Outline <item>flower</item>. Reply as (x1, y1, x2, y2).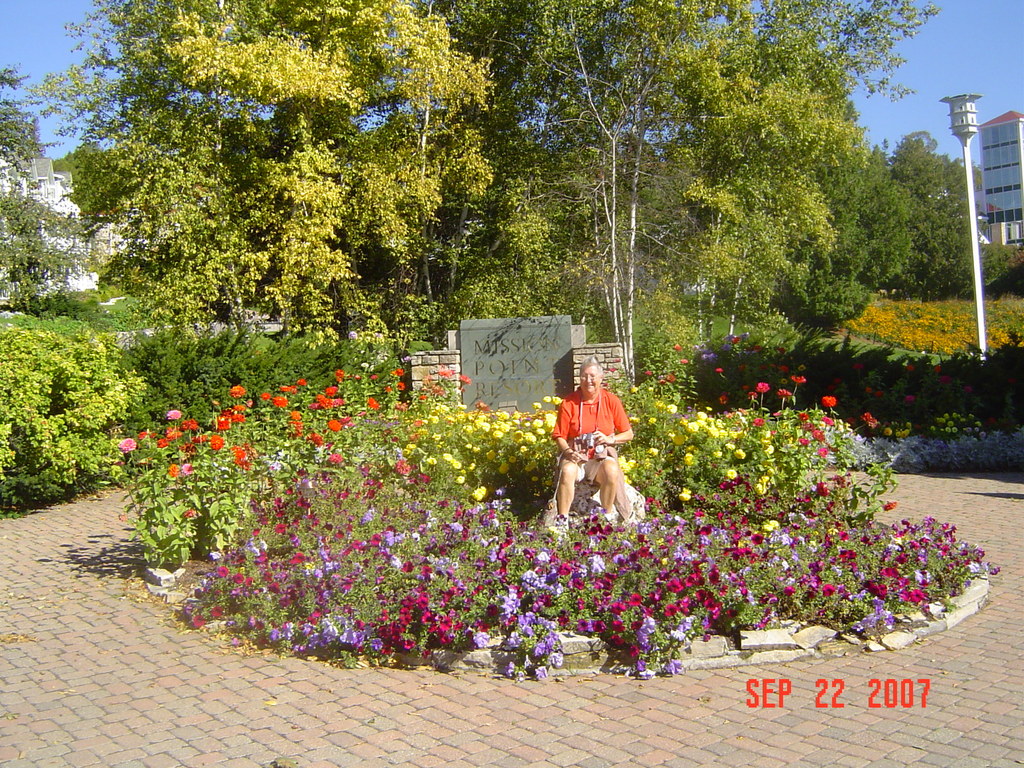
(328, 419, 336, 431).
